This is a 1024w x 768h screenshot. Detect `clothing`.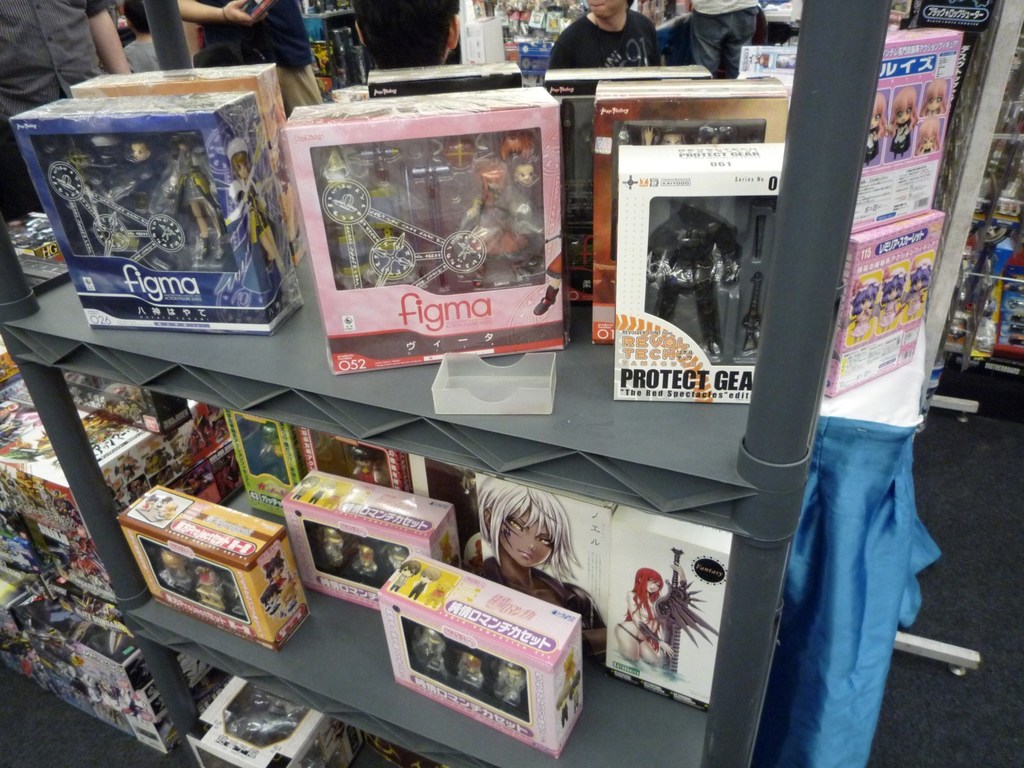
[0, 0, 118, 214].
